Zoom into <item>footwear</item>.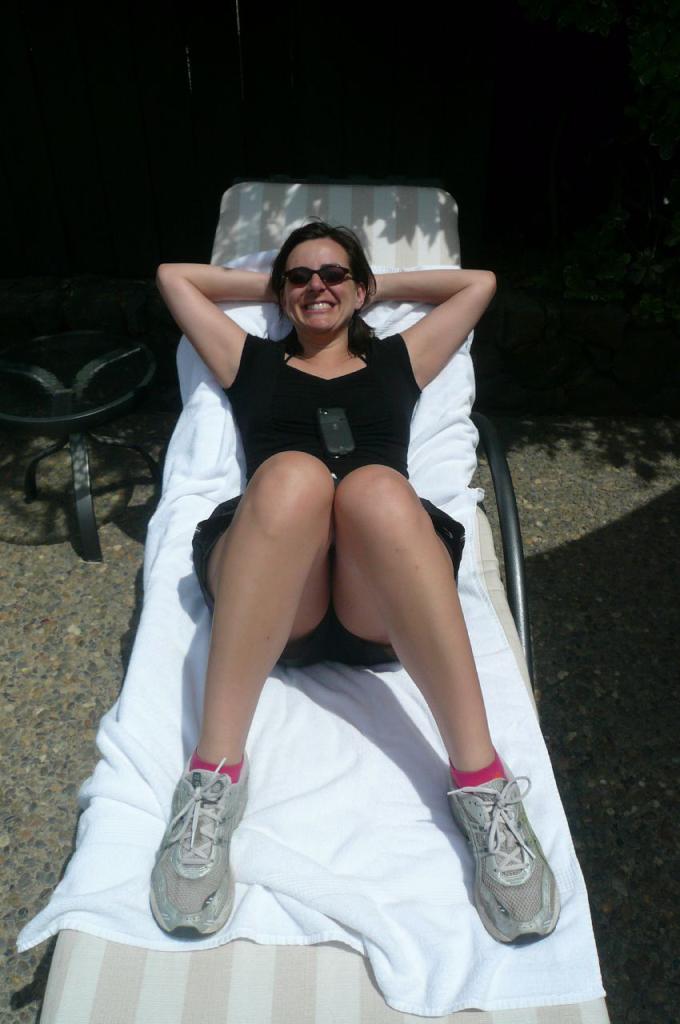
Zoom target: <bbox>442, 748, 562, 942</bbox>.
